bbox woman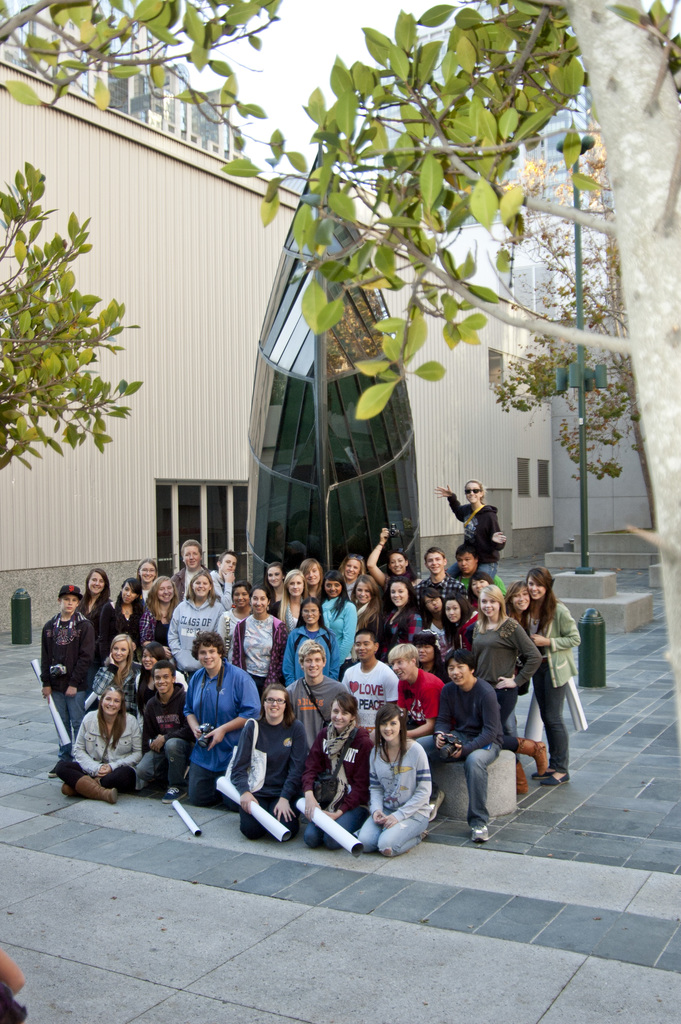
134,646,188,705
